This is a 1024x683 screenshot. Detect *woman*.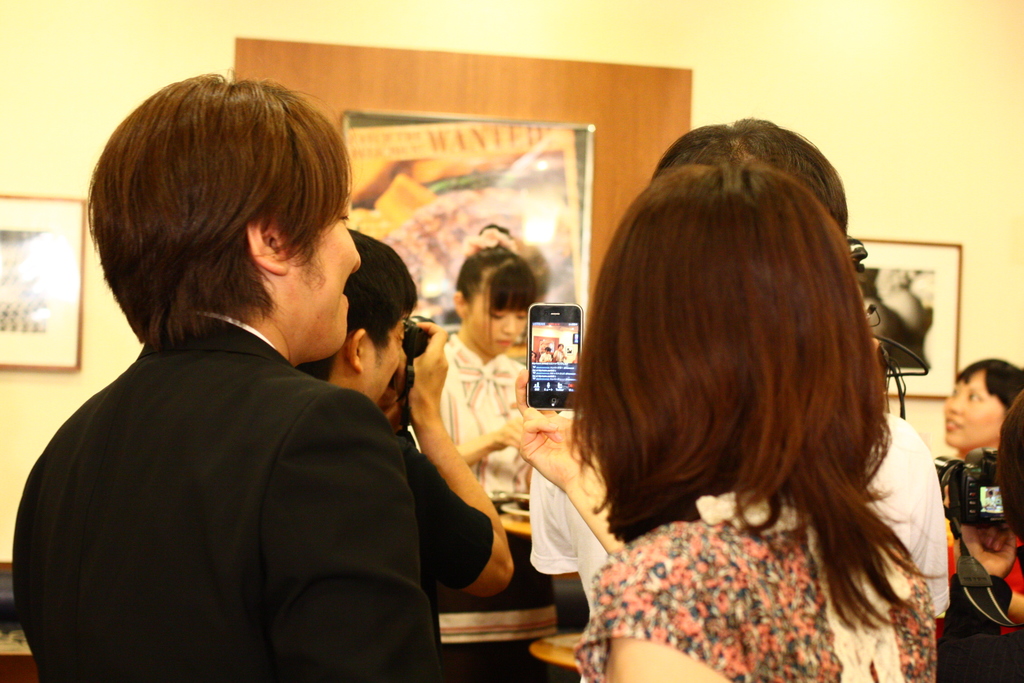
403 217 536 514.
